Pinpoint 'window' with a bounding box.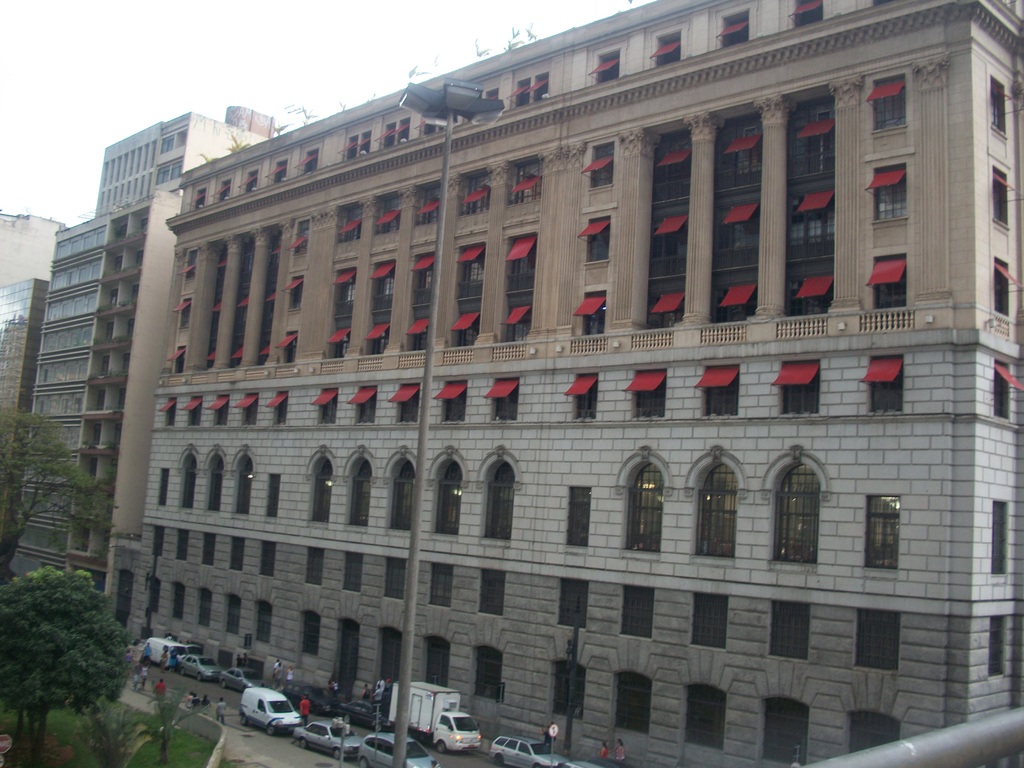
rect(684, 683, 726, 755).
